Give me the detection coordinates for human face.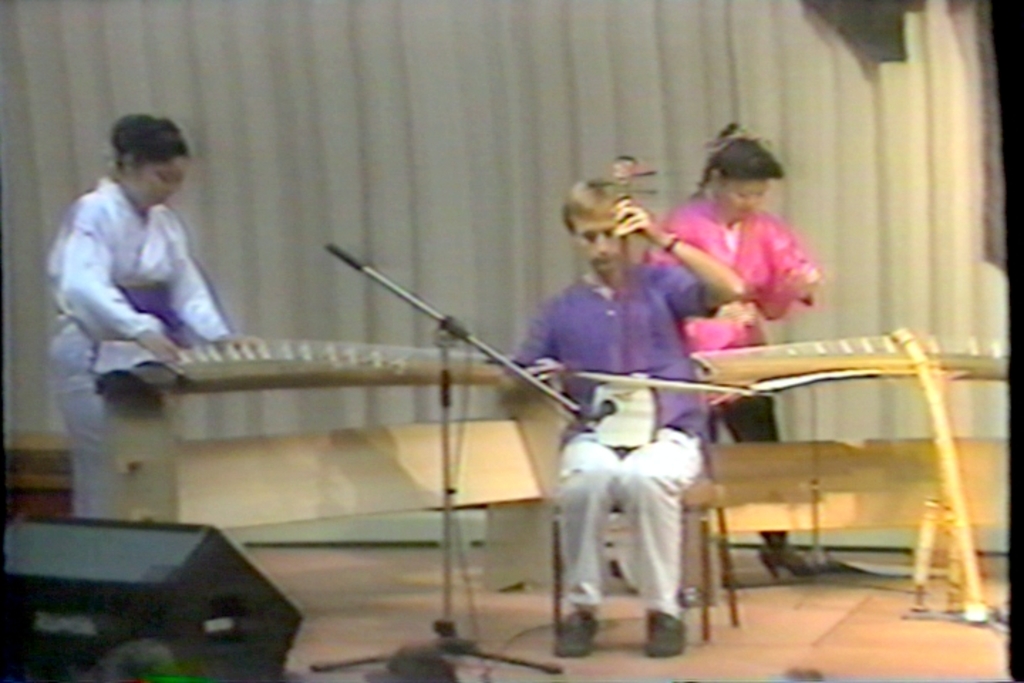
<region>572, 218, 619, 273</region>.
